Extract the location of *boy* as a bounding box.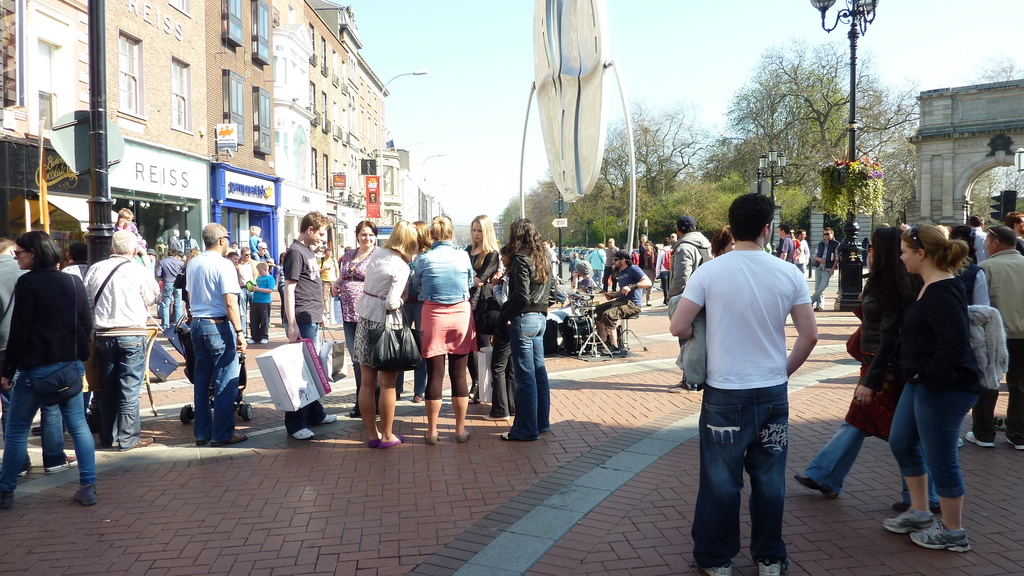
{"left": 671, "top": 224, "right": 833, "bottom": 572}.
